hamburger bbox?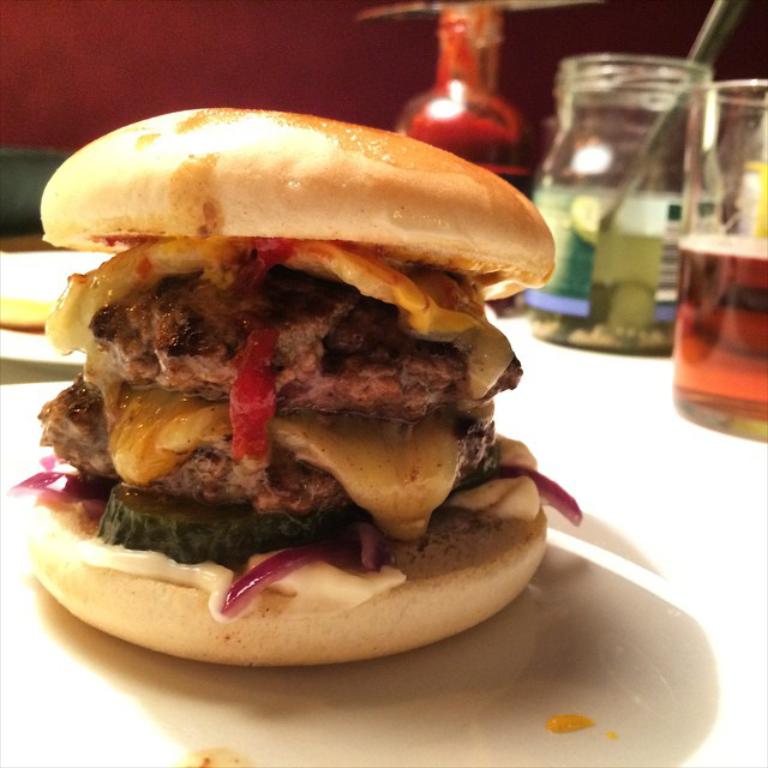
bbox(0, 107, 584, 668)
